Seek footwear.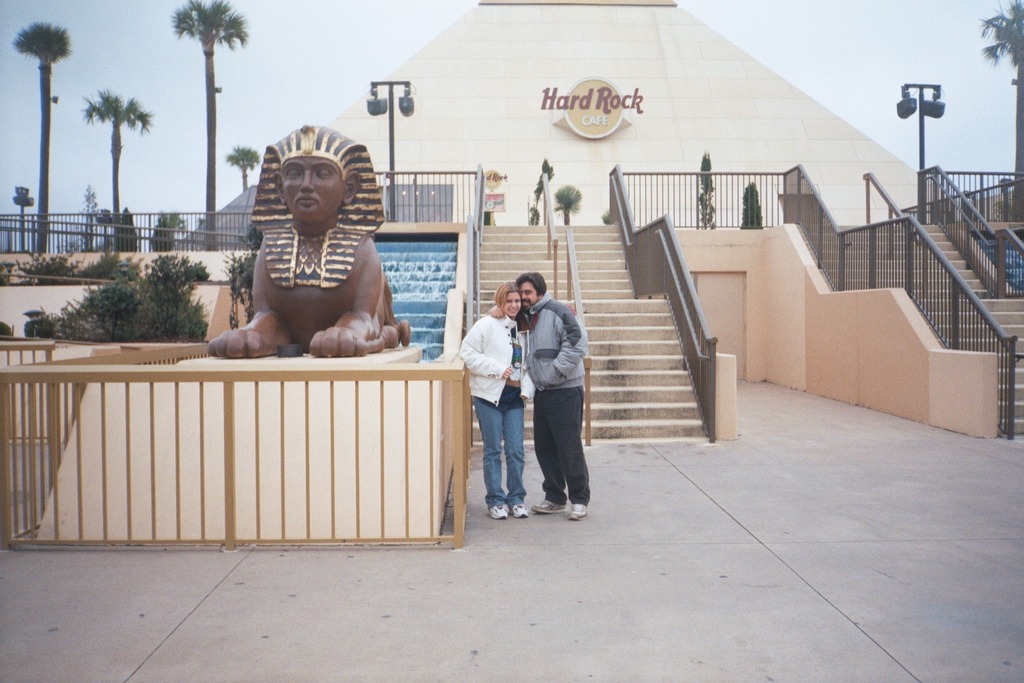
(x1=509, y1=501, x2=529, y2=517).
